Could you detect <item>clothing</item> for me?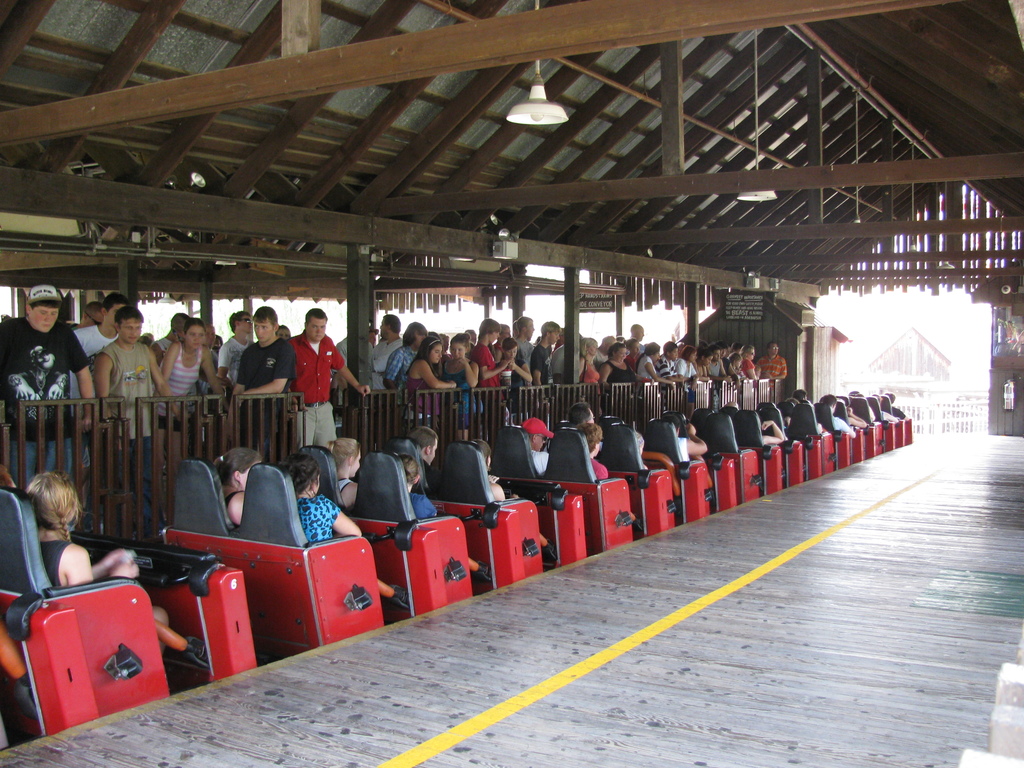
Detection result: Rect(41, 536, 68, 588).
